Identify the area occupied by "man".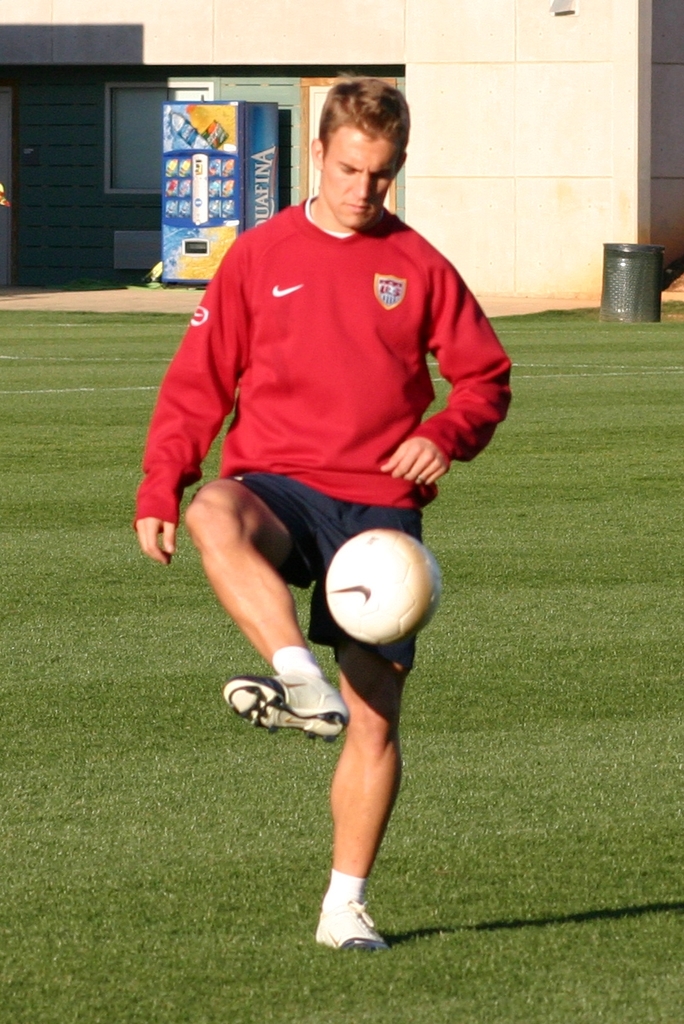
Area: rect(130, 75, 515, 951).
